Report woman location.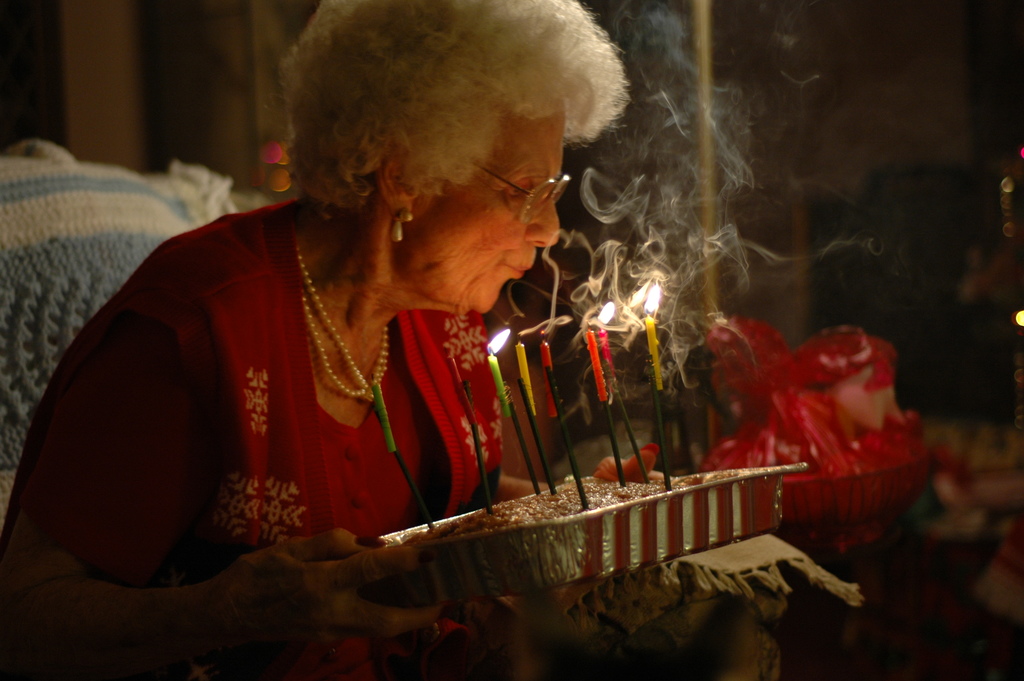
Report: region(35, 8, 673, 650).
